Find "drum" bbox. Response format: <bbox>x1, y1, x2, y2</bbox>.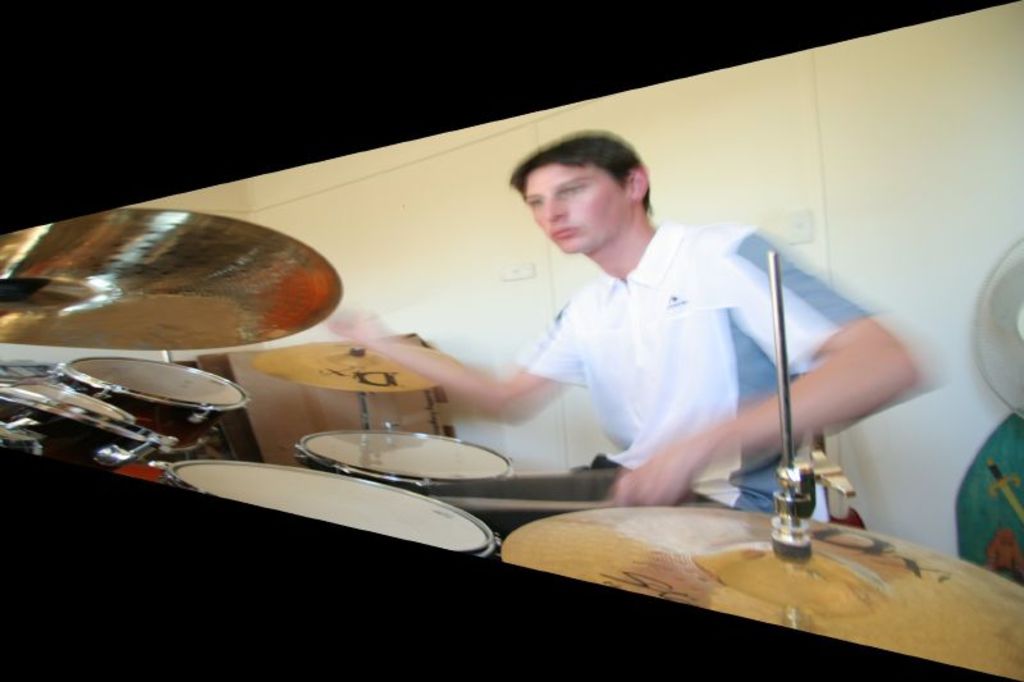
<bbox>0, 388, 177, 476</bbox>.
